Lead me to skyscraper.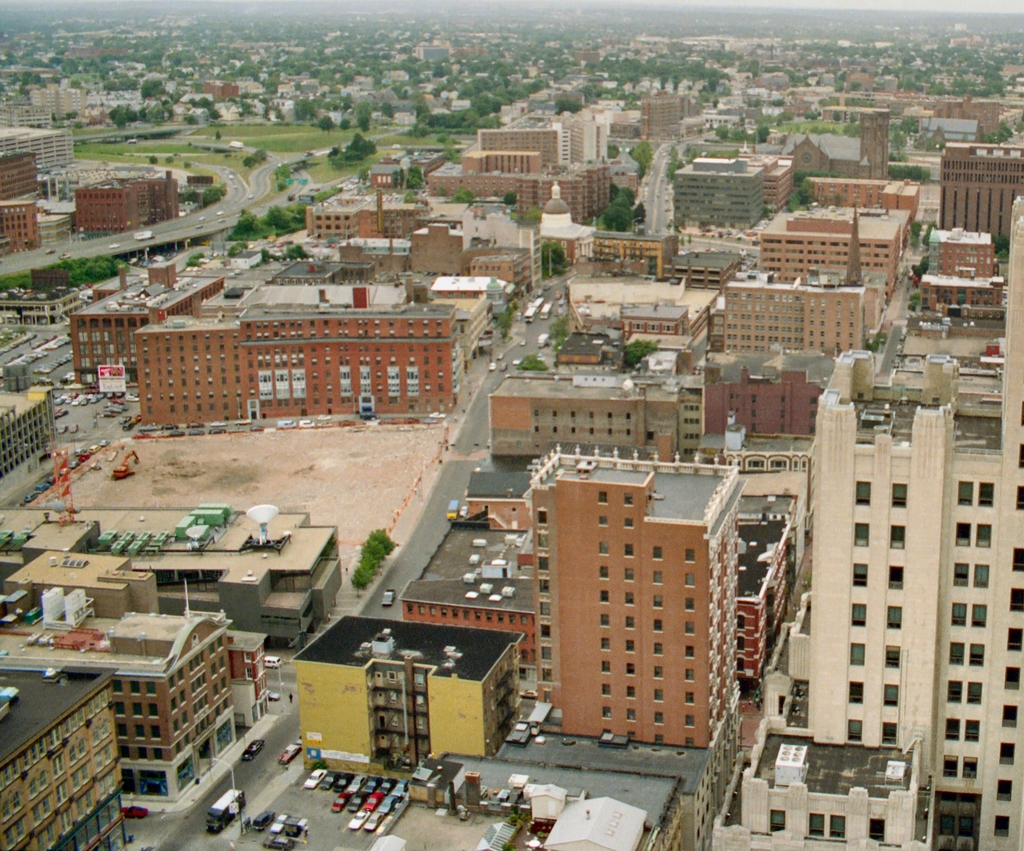
Lead to (left=0, top=193, right=33, bottom=254).
